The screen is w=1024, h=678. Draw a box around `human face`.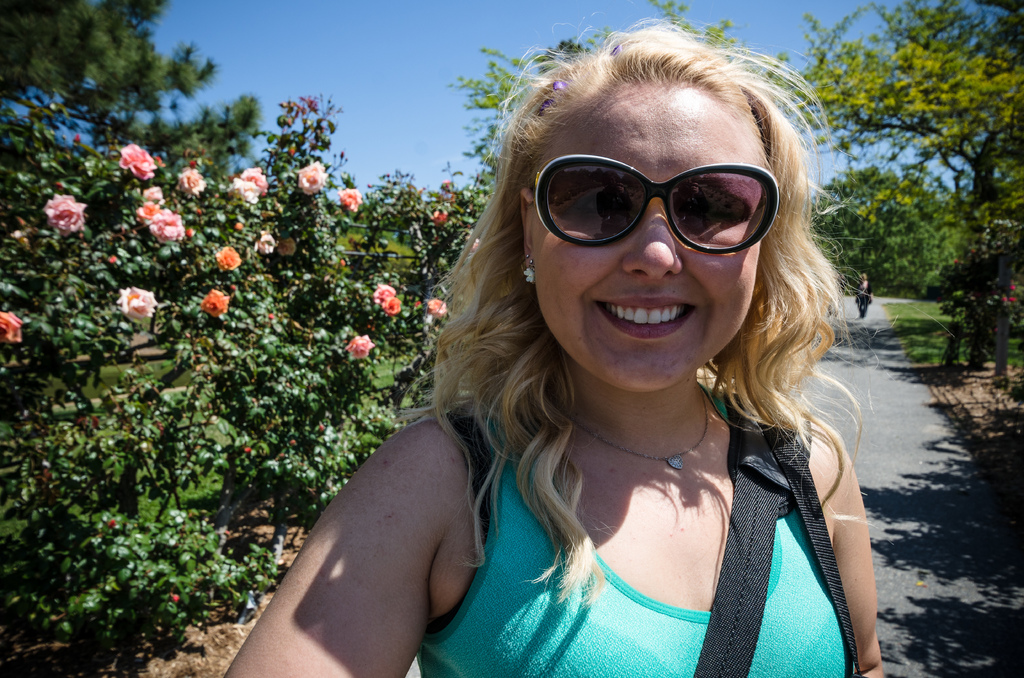
(527,106,765,390).
